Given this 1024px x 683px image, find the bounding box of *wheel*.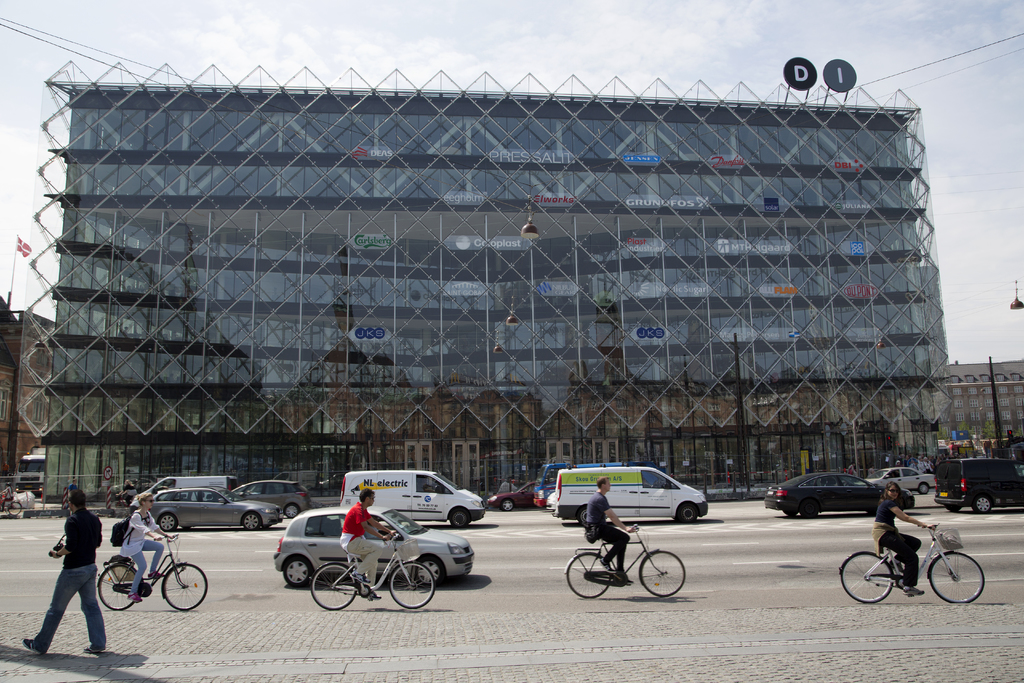
crop(163, 558, 209, 613).
